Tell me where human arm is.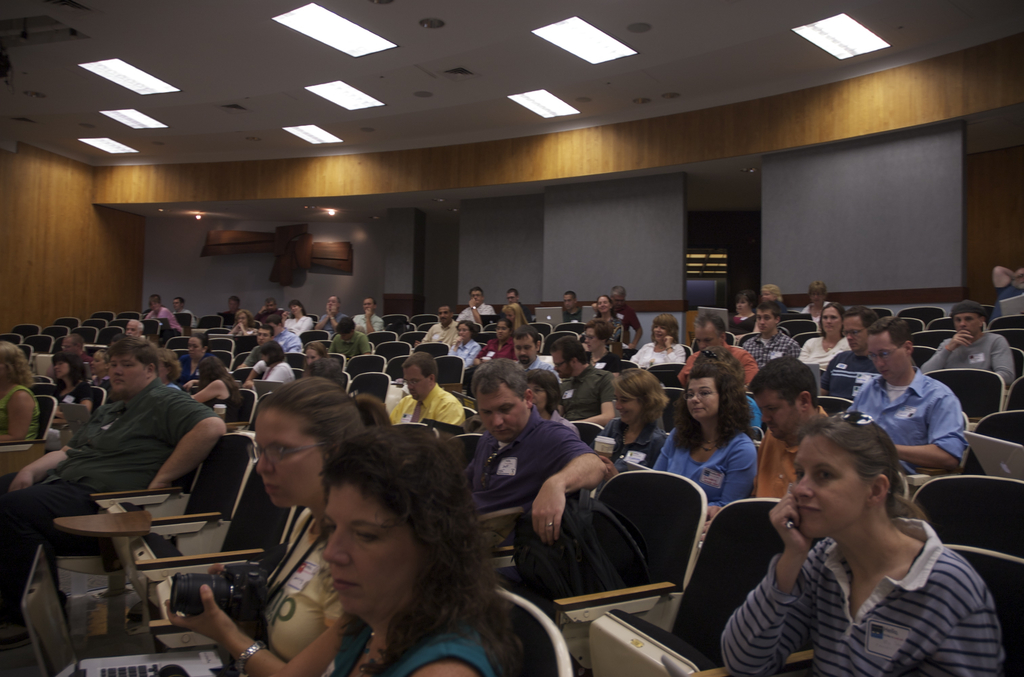
human arm is at (145, 307, 155, 322).
